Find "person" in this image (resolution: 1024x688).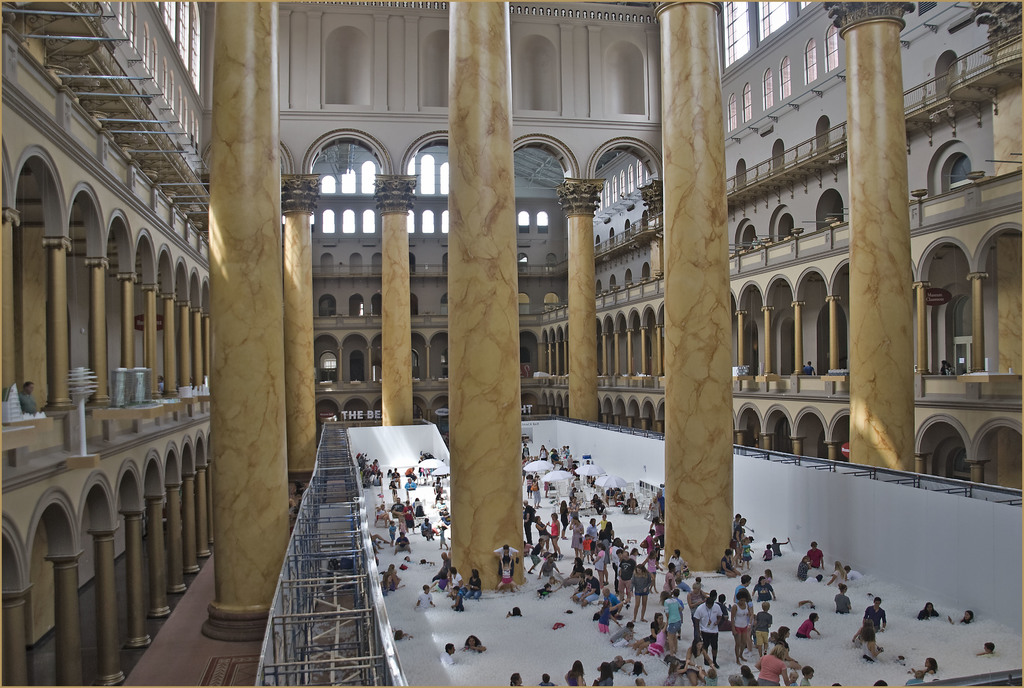
[left=552, top=511, right=559, bottom=557].
